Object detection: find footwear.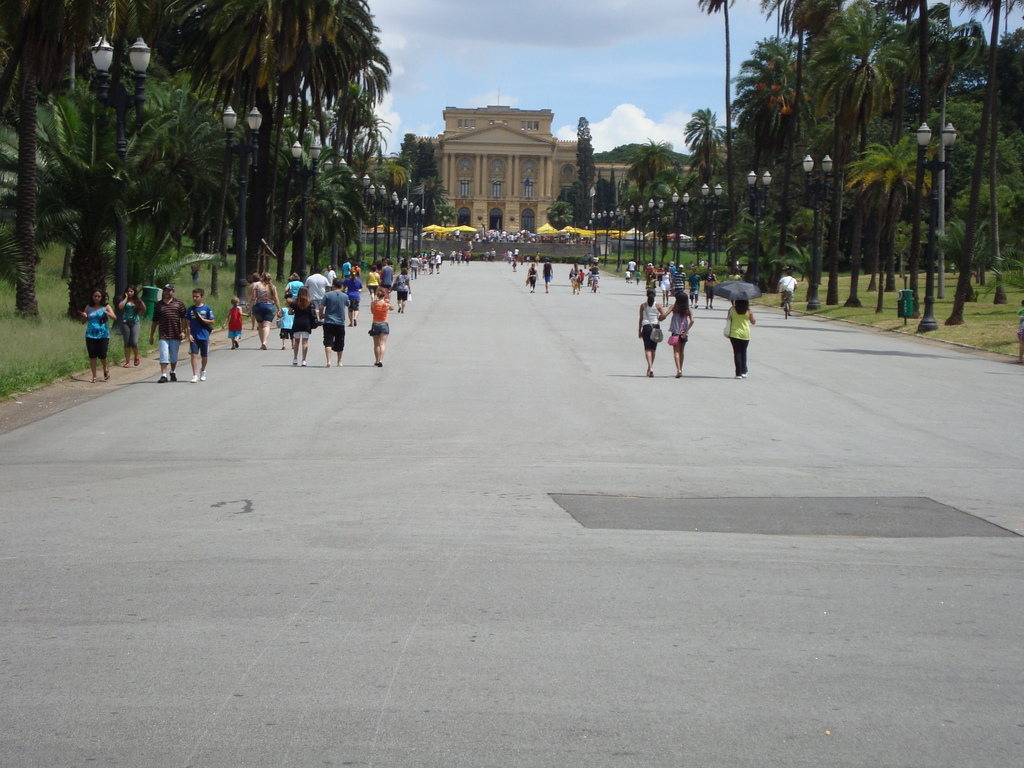
(291,353,311,371).
